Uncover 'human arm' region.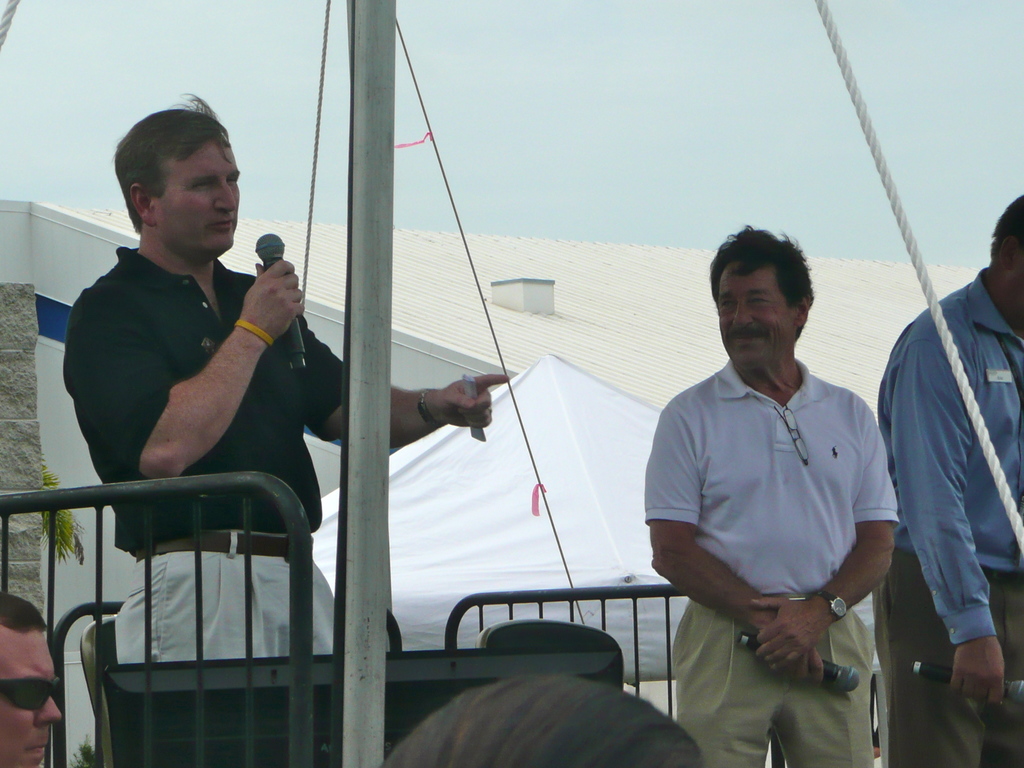
Uncovered: x1=639 y1=412 x2=829 y2=680.
